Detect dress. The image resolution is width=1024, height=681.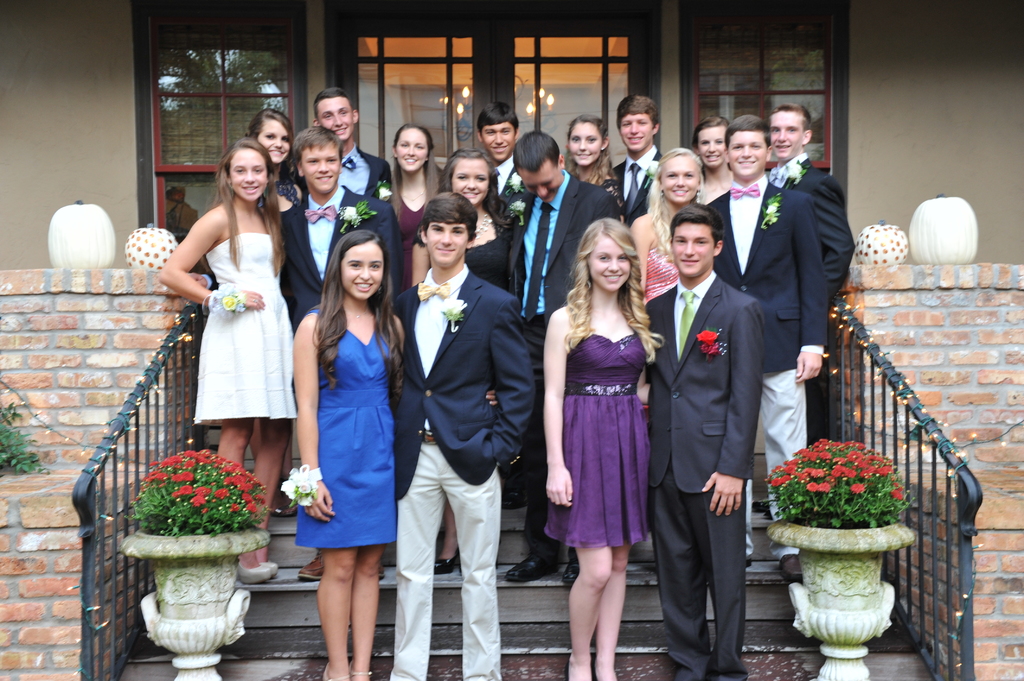
(645, 242, 679, 307).
